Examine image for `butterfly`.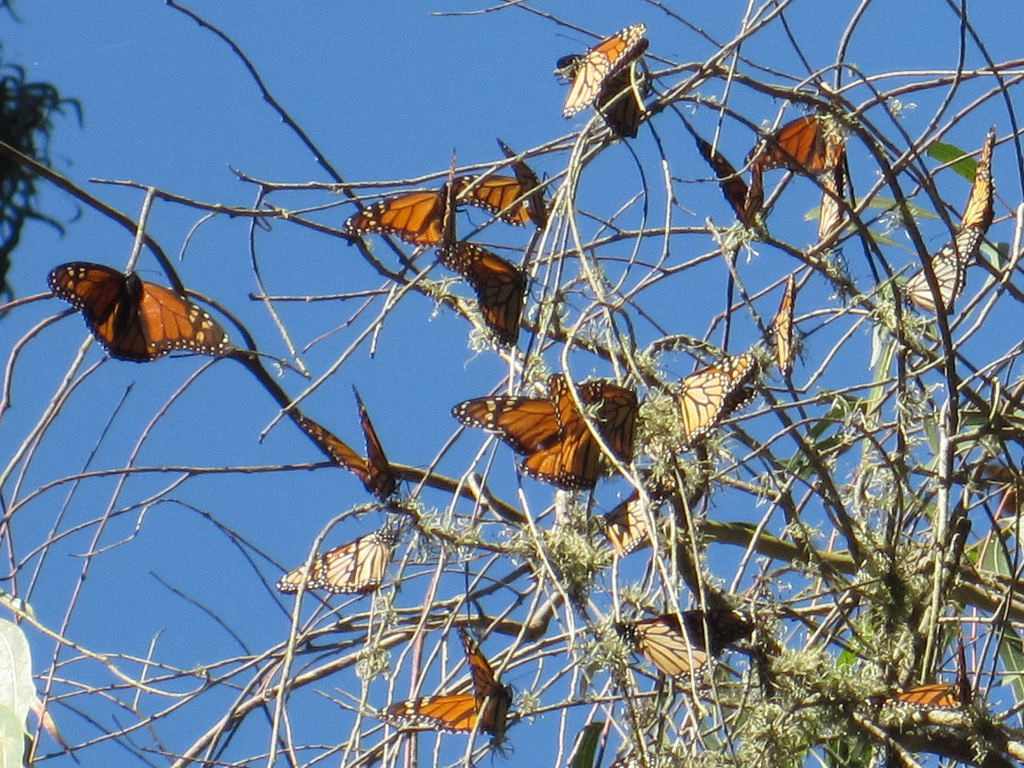
Examination result: (956,127,996,247).
